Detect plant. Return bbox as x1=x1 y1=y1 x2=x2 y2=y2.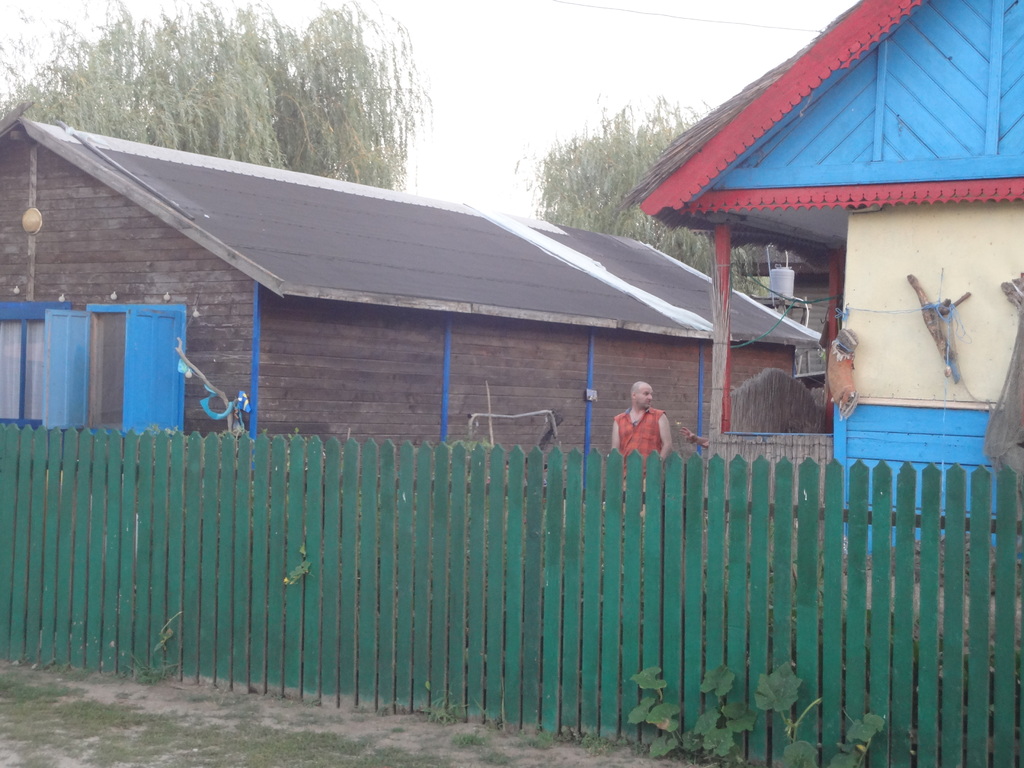
x1=577 y1=727 x2=618 y2=758.
